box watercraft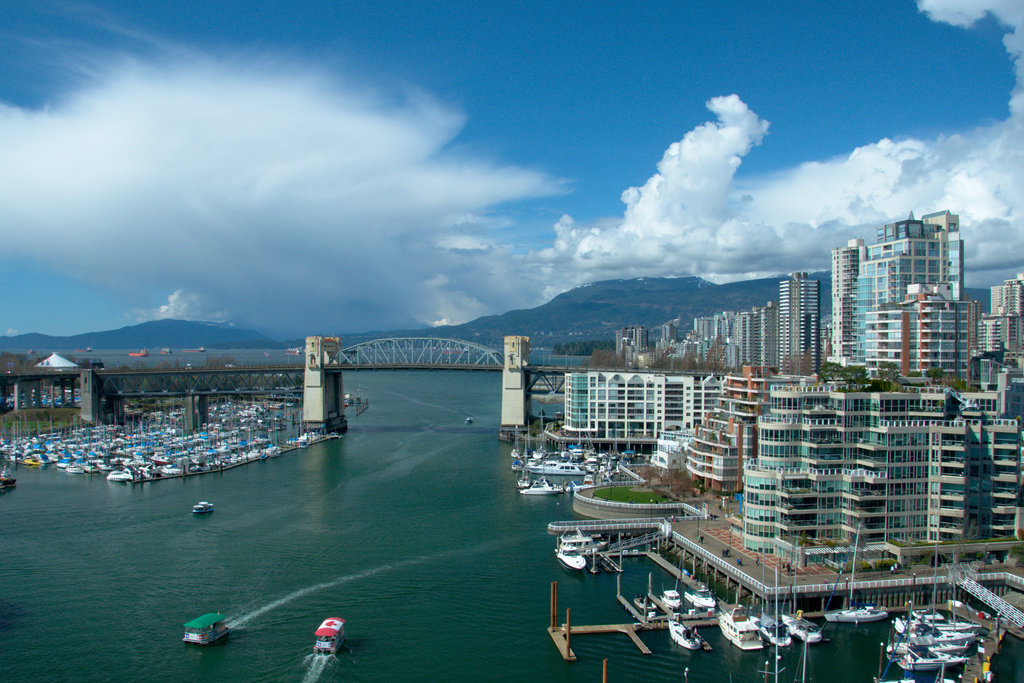
l=182, t=615, r=230, b=643
